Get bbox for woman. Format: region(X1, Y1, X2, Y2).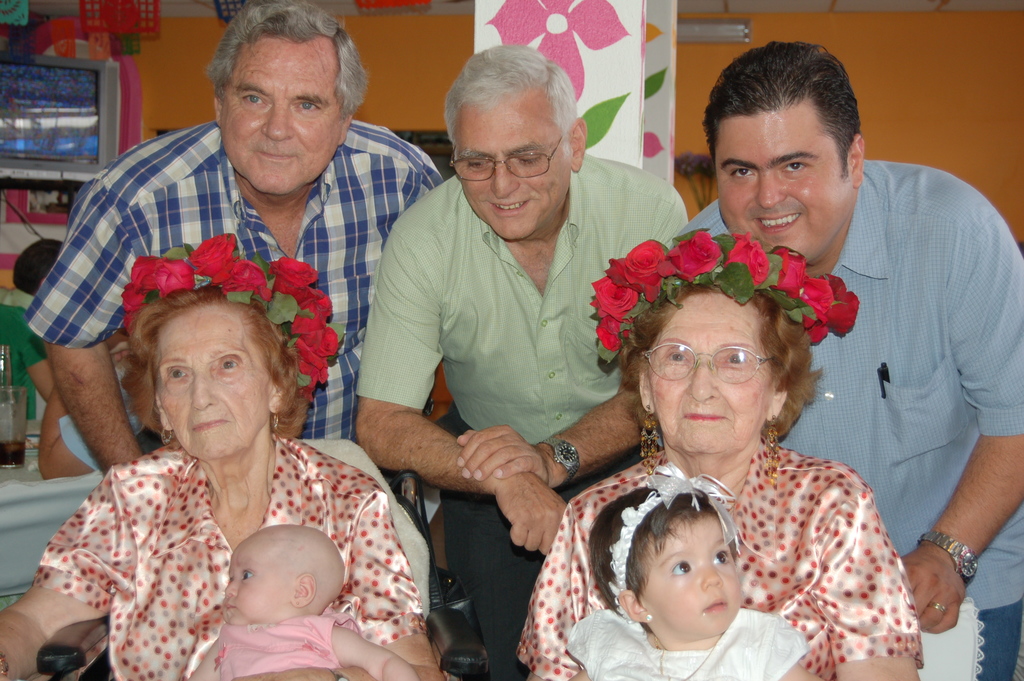
region(0, 279, 442, 680).
